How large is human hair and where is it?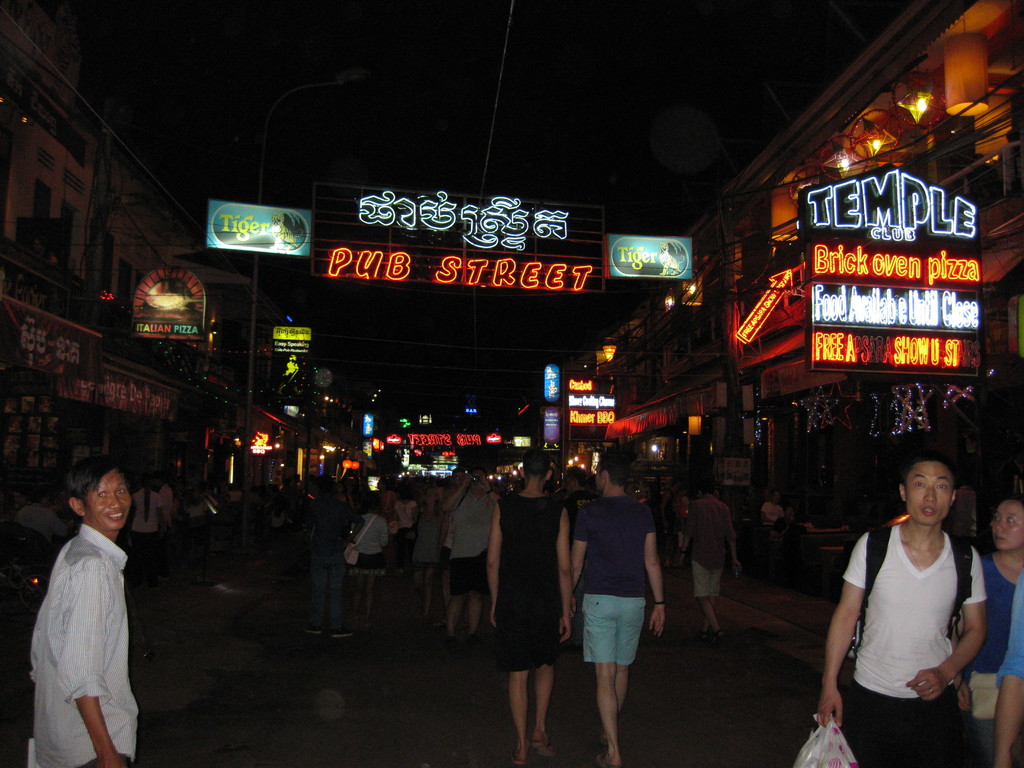
Bounding box: locate(138, 469, 154, 524).
